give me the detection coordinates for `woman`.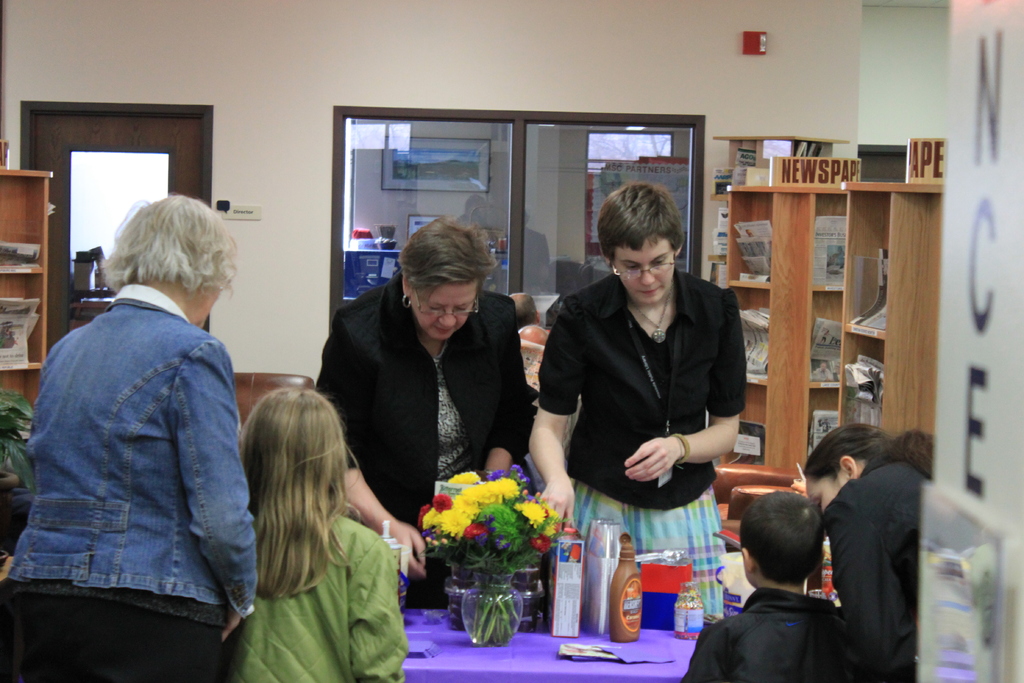
l=324, t=213, r=548, b=571.
